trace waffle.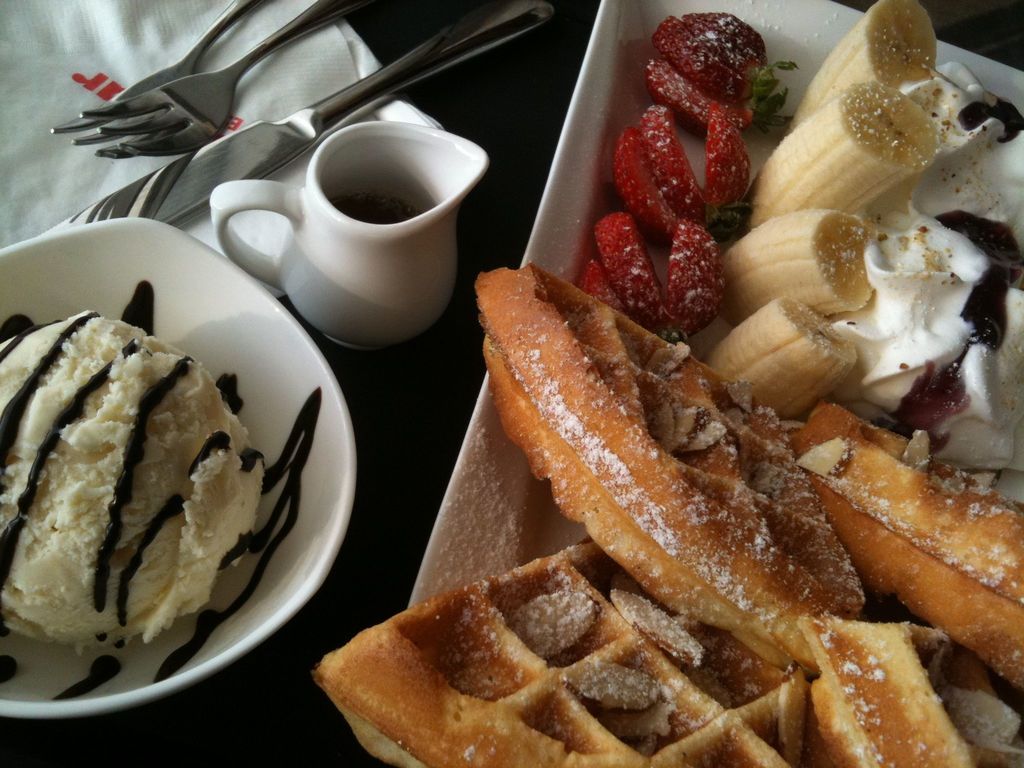
Traced to l=310, t=540, r=820, b=767.
